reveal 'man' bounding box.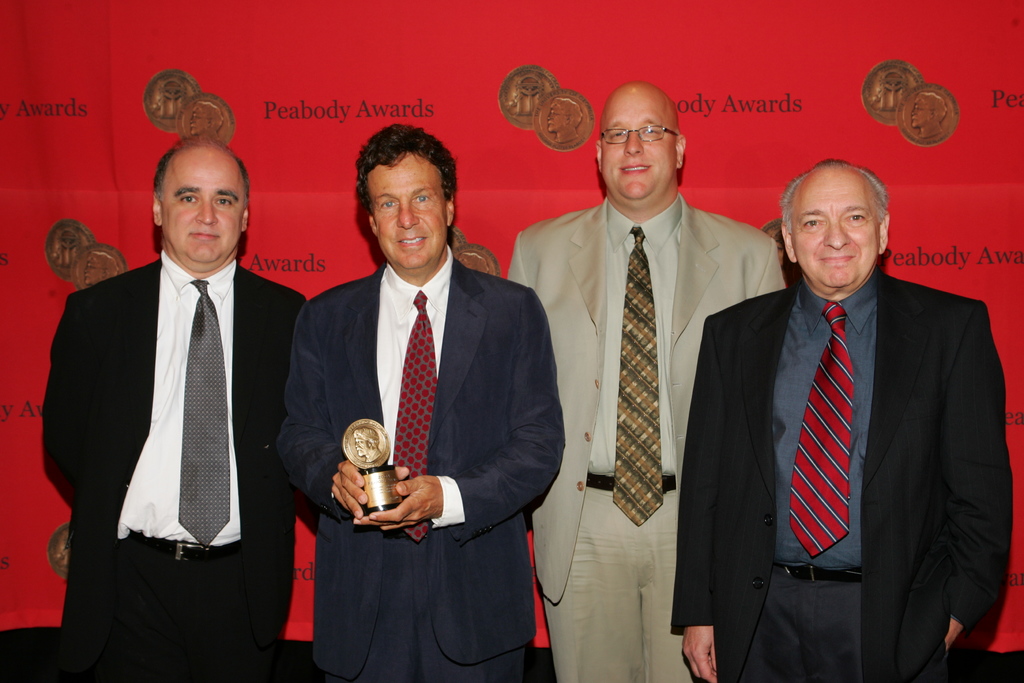
Revealed: box=[506, 78, 790, 682].
